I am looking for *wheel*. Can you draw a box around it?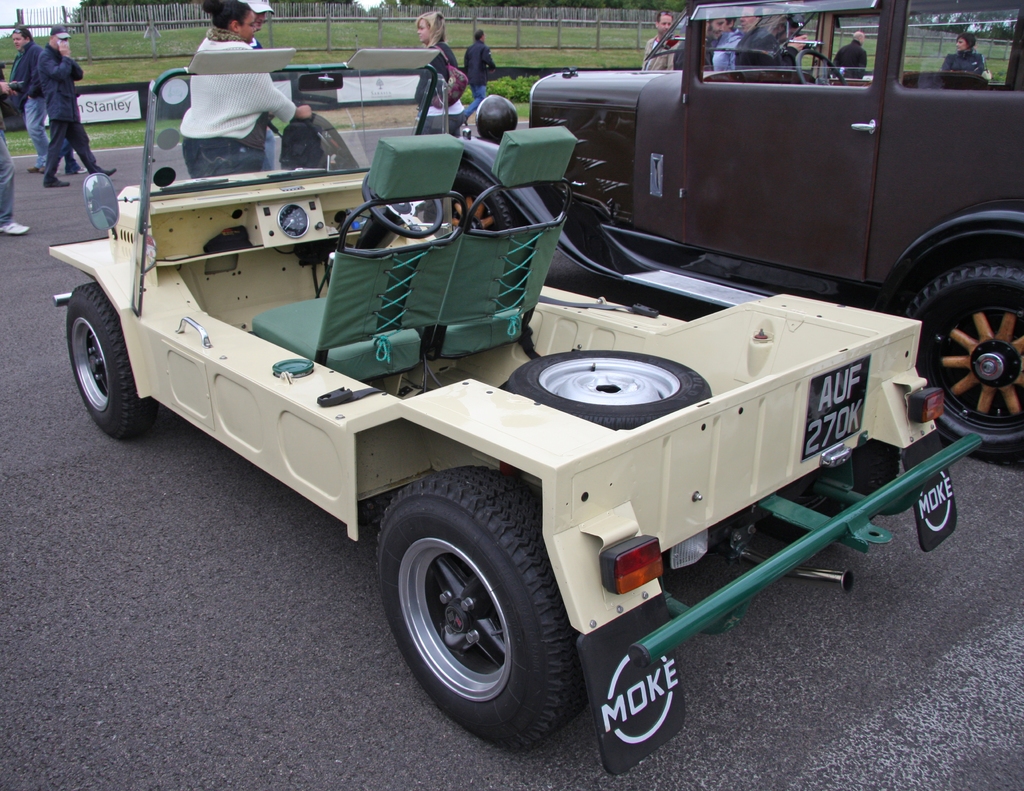
Sure, the bounding box is x1=509 y1=350 x2=710 y2=427.
